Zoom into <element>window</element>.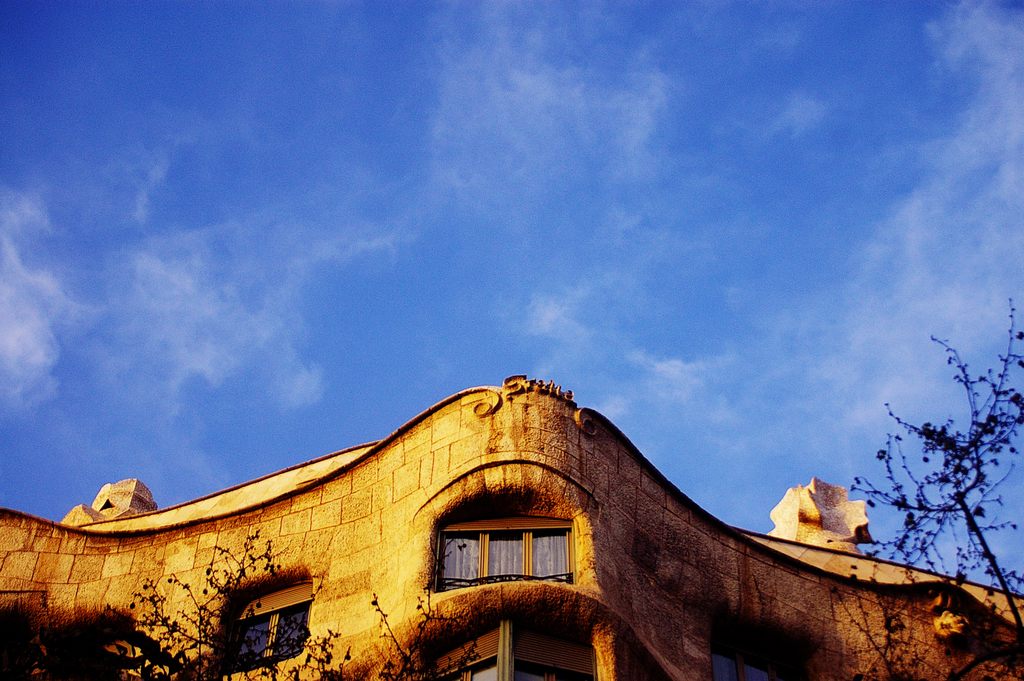
Zoom target: crop(458, 529, 571, 604).
